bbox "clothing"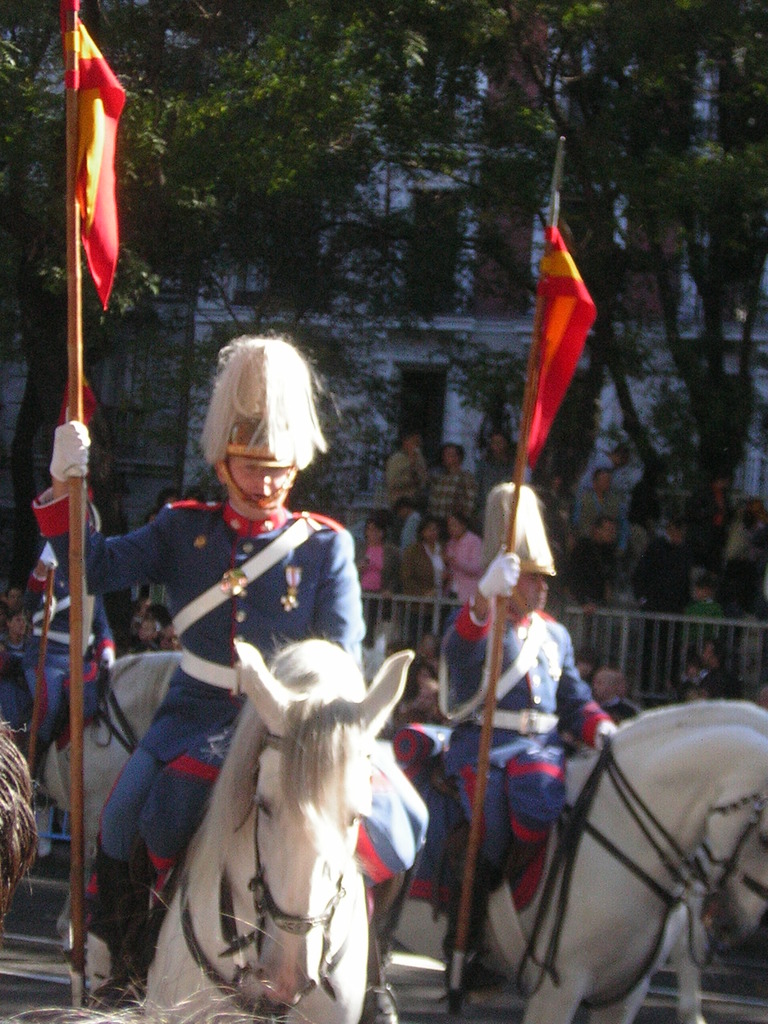
(x1=573, y1=492, x2=612, y2=531)
